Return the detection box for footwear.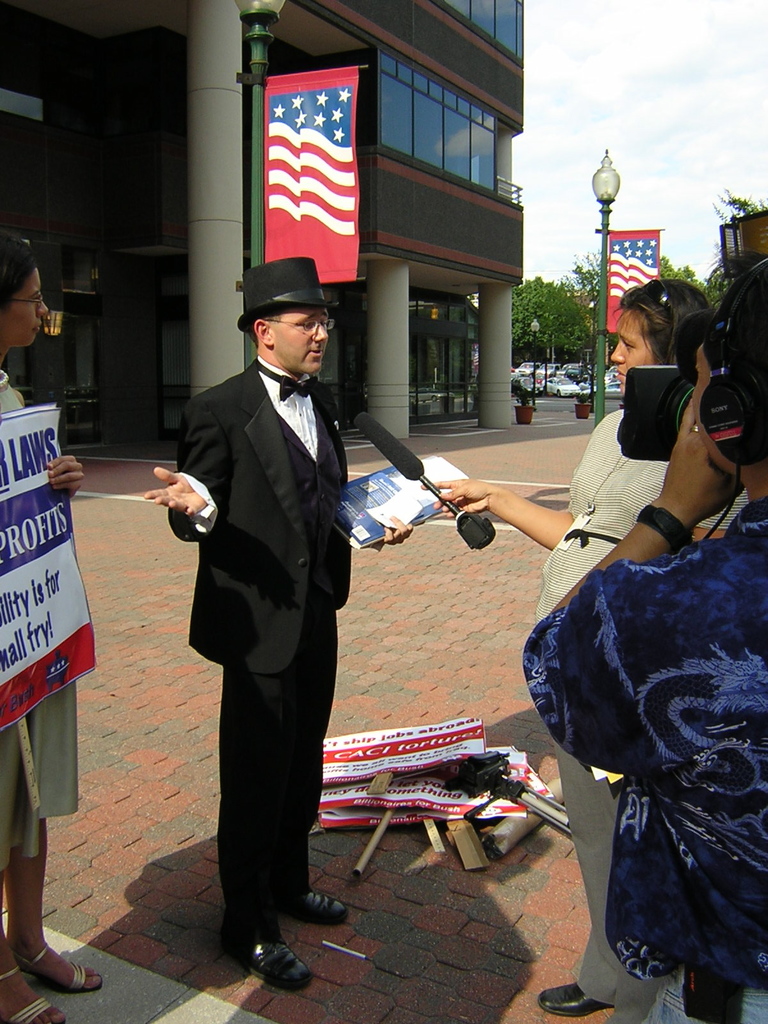
bbox=[9, 941, 104, 991].
